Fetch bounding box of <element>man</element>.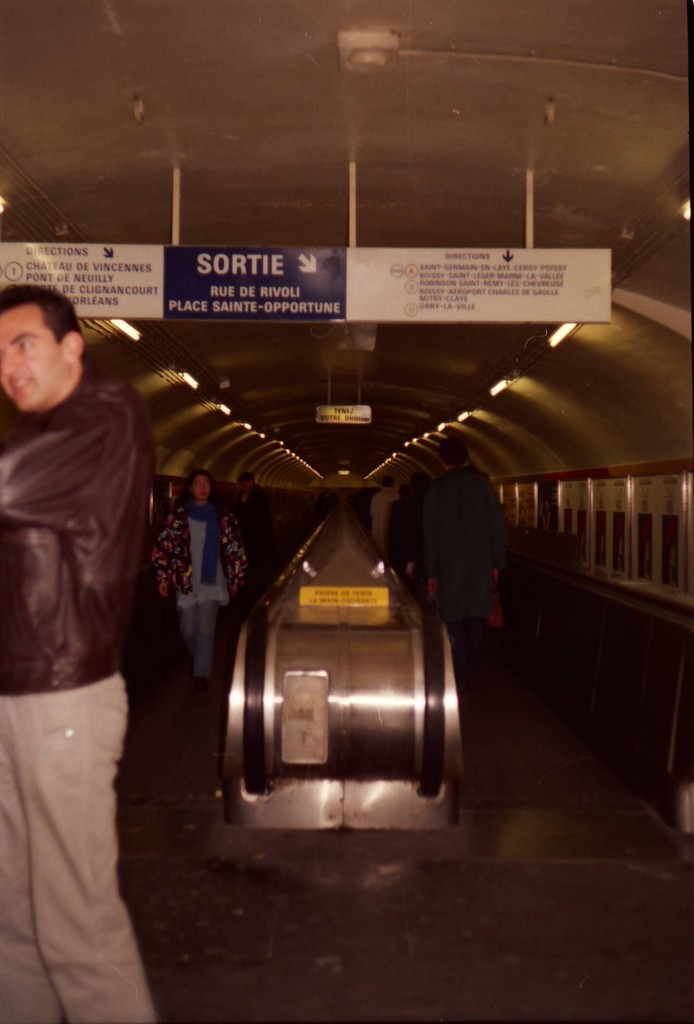
Bbox: x1=0, y1=289, x2=161, y2=1023.
